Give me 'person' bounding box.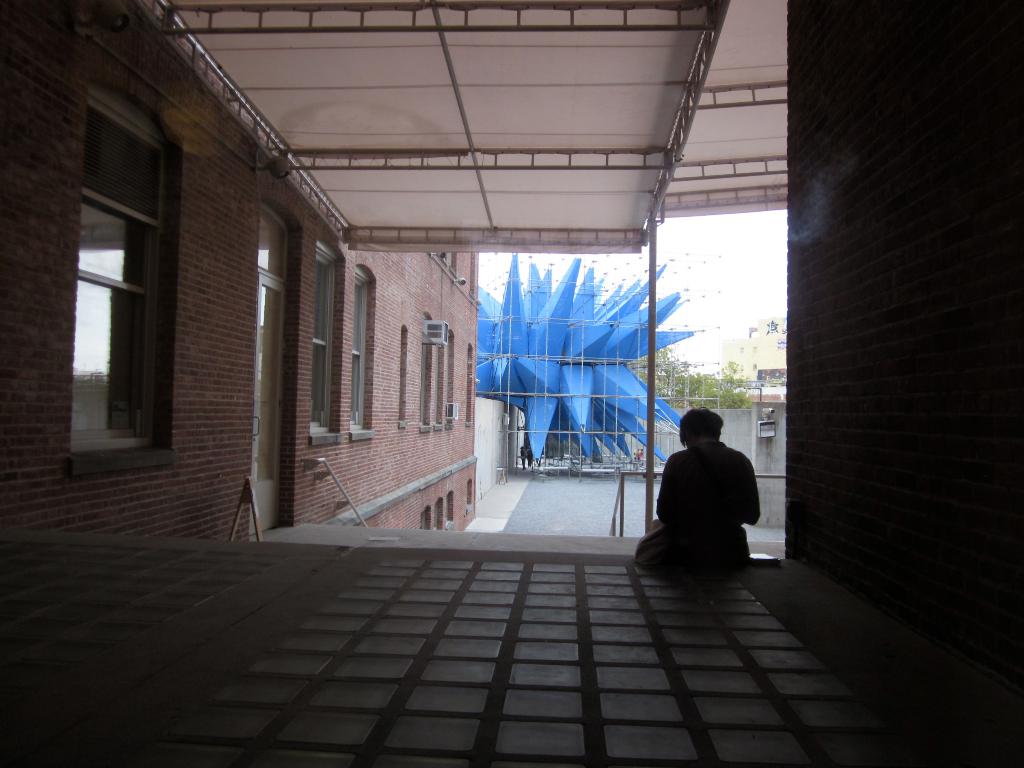
l=625, t=405, r=758, b=579.
